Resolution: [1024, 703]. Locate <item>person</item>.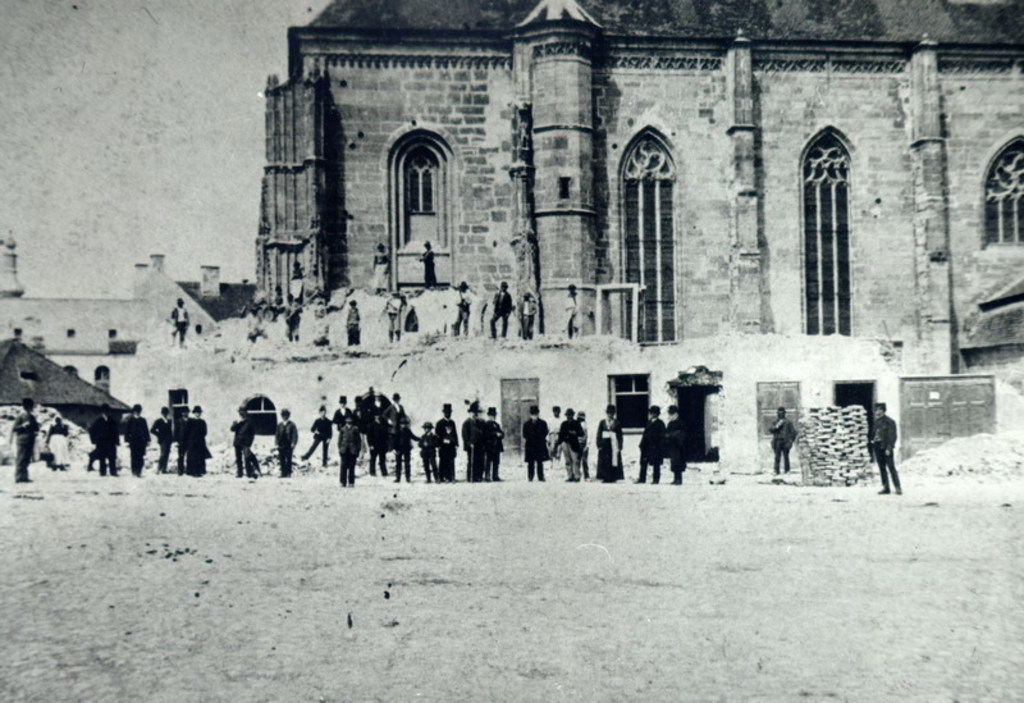
(x1=558, y1=408, x2=591, y2=478).
